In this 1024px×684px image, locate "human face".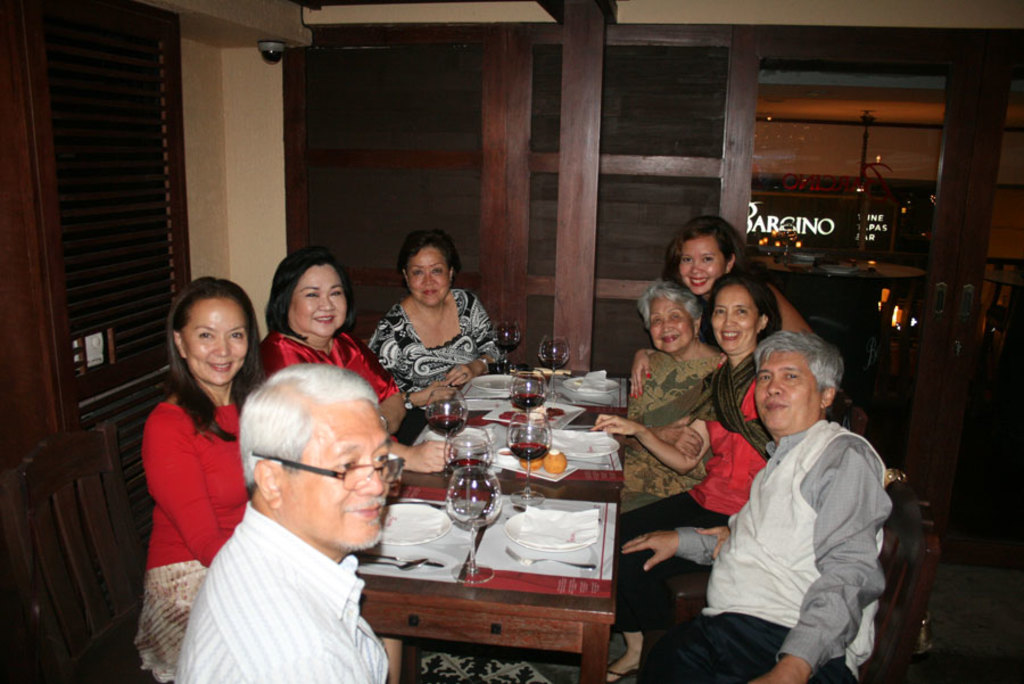
Bounding box: (290,264,349,337).
